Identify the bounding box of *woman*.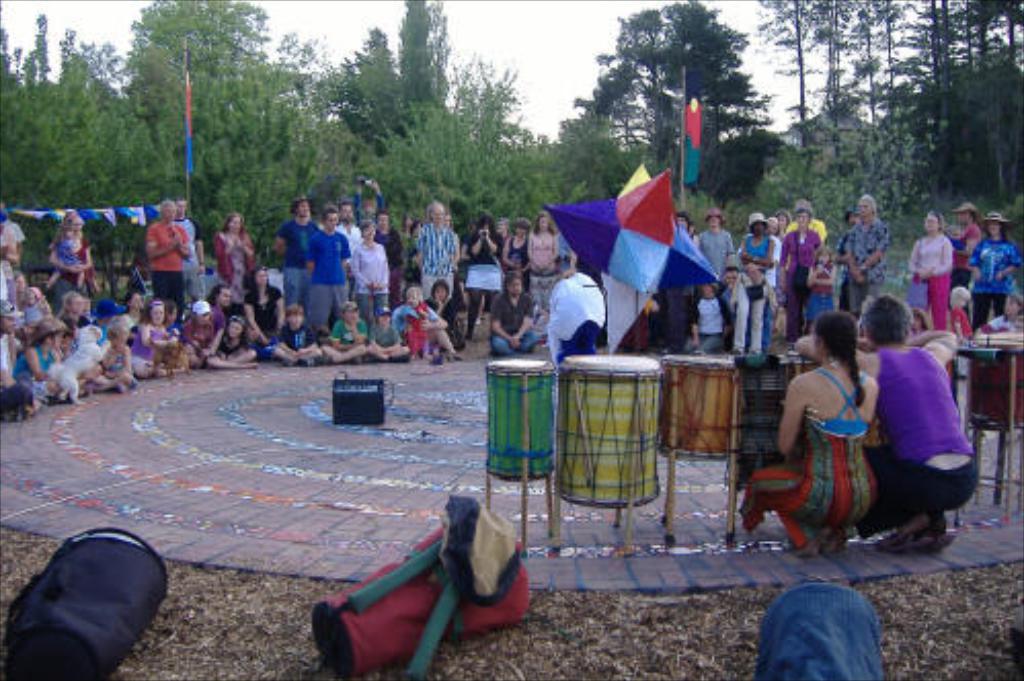
944/199/985/291.
